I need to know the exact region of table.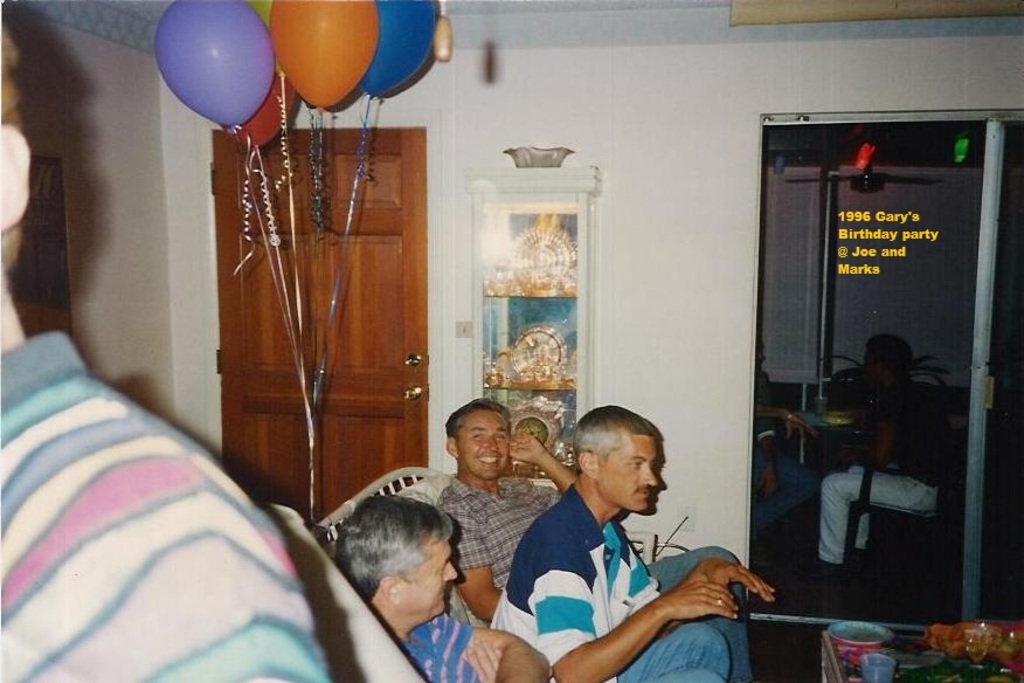
Region: pyautogui.locateOnScreen(821, 628, 1023, 682).
